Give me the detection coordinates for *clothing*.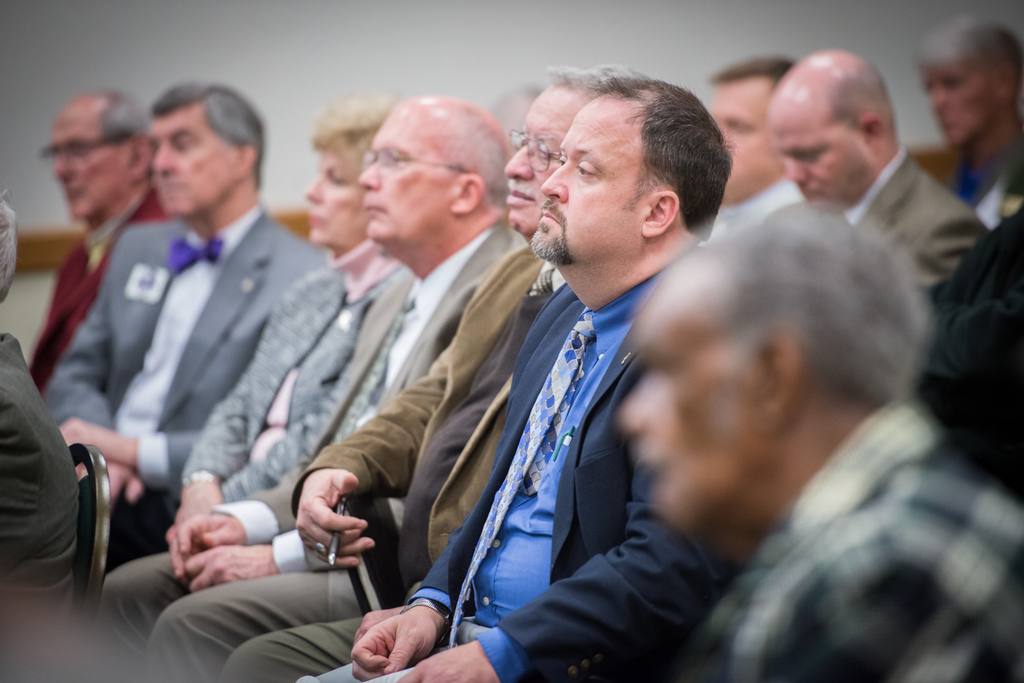
region(93, 191, 326, 565).
